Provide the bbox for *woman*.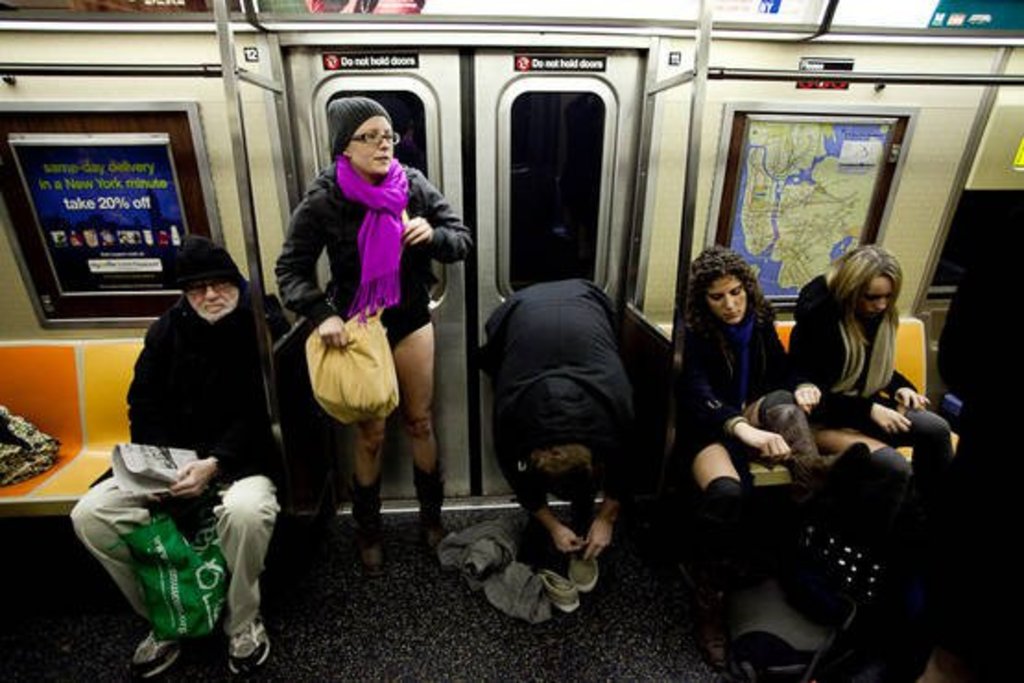
bbox=(266, 94, 482, 594).
